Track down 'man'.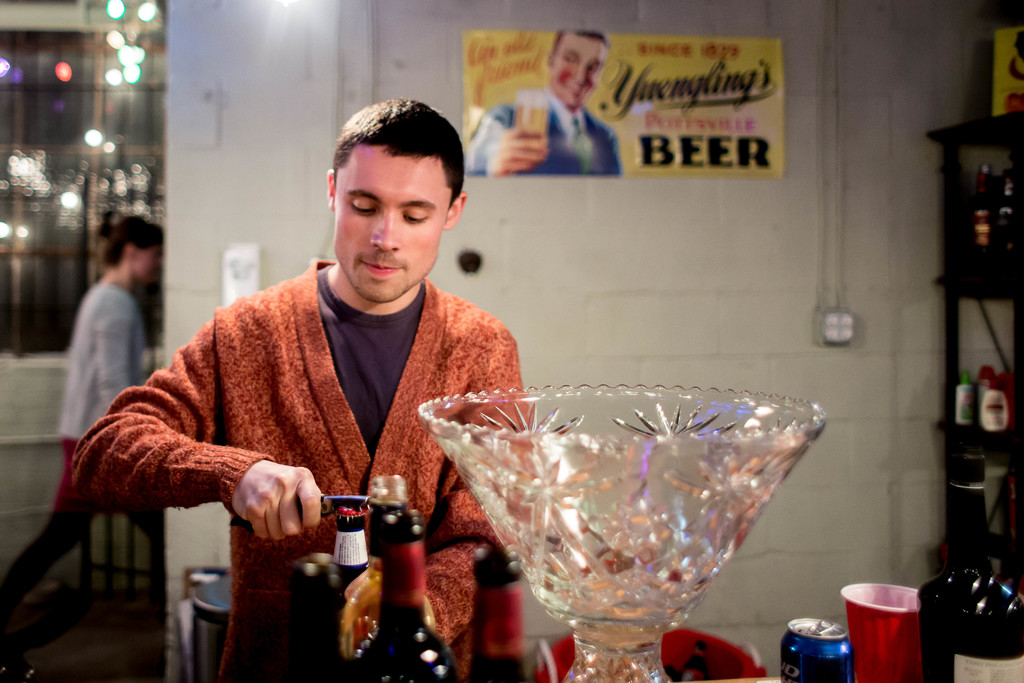
Tracked to 468,28,623,173.
